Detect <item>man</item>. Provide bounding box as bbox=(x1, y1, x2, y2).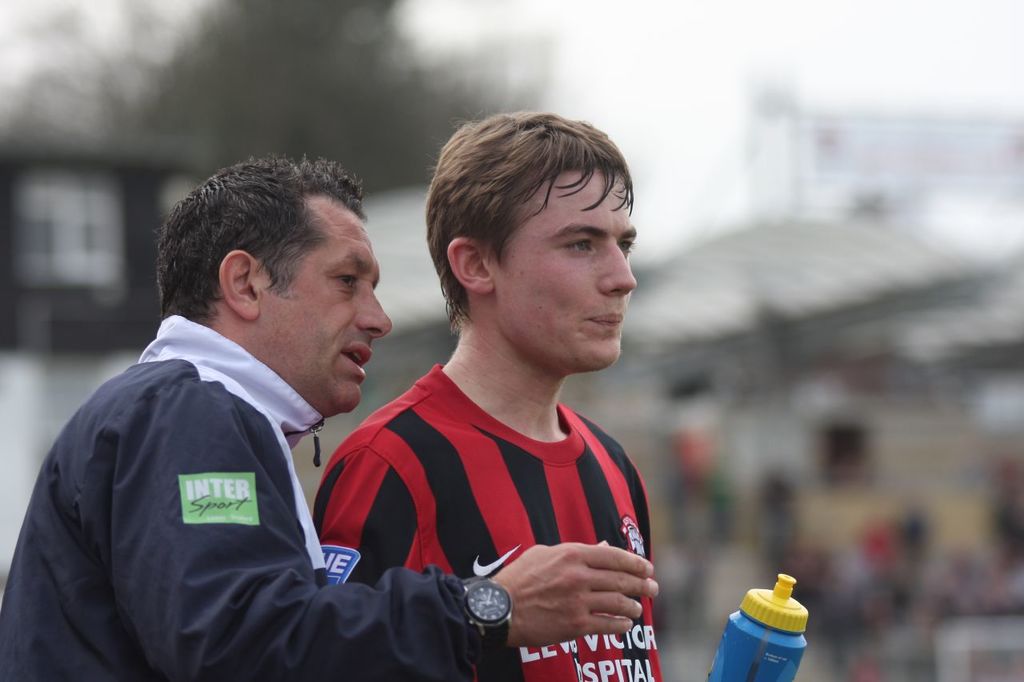
bbox=(0, 150, 660, 681).
